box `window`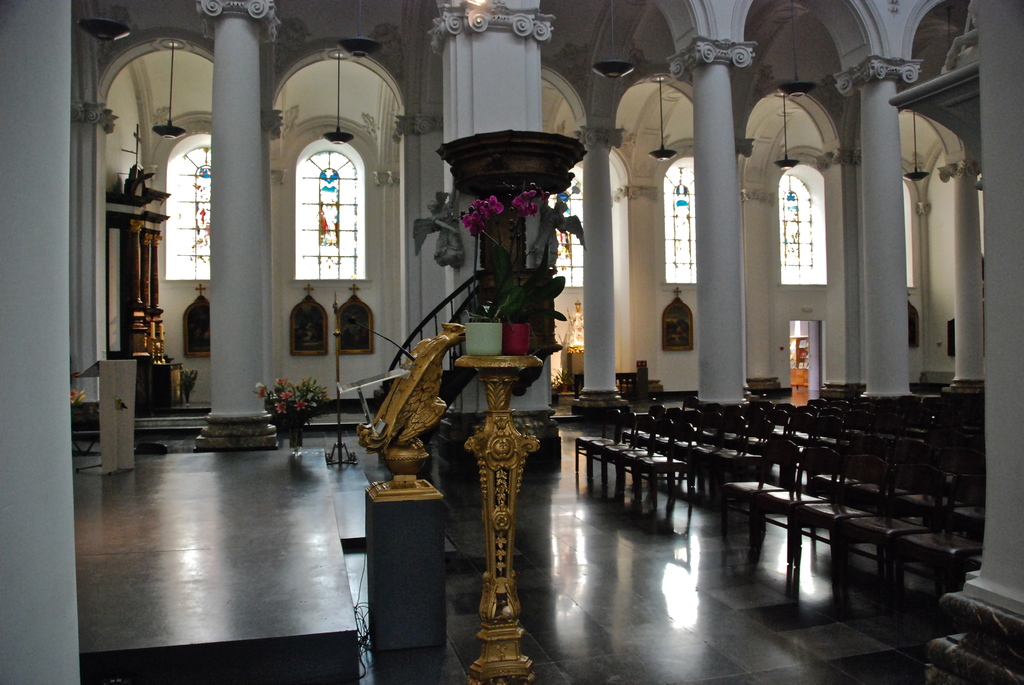
[left=288, top=138, right=368, bottom=285]
